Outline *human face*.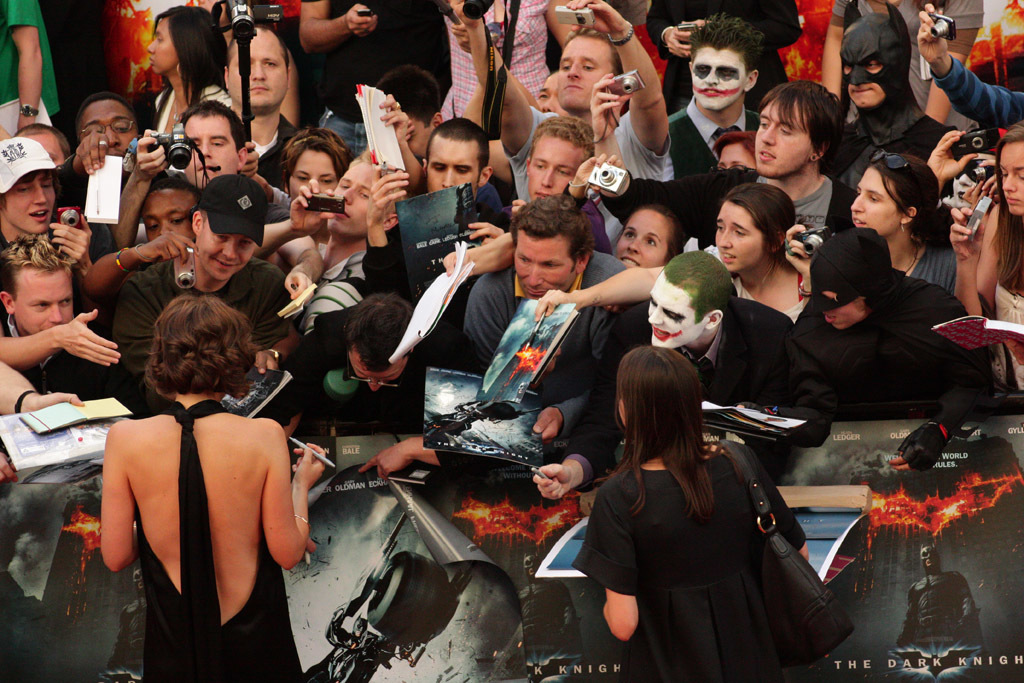
Outline: 716/141/754/171.
